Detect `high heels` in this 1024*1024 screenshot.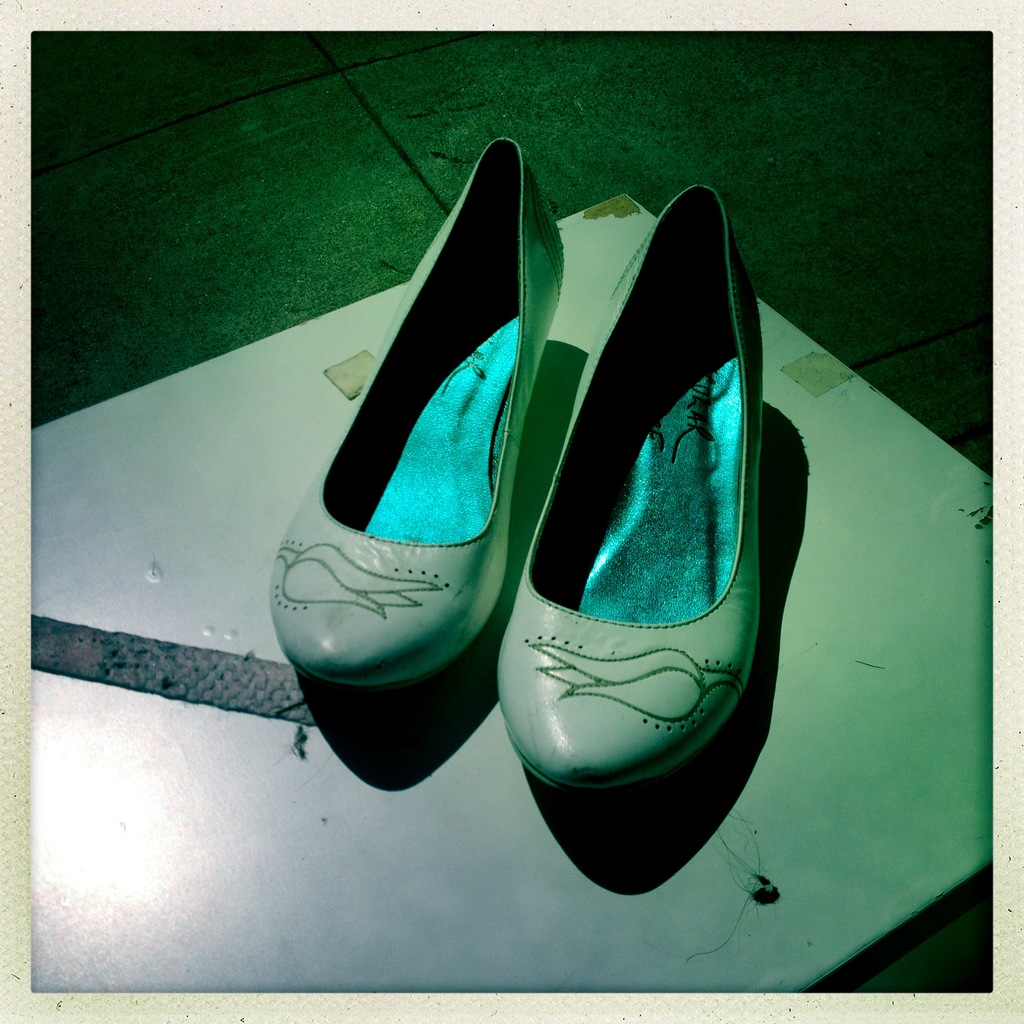
Detection: Rect(487, 184, 765, 795).
